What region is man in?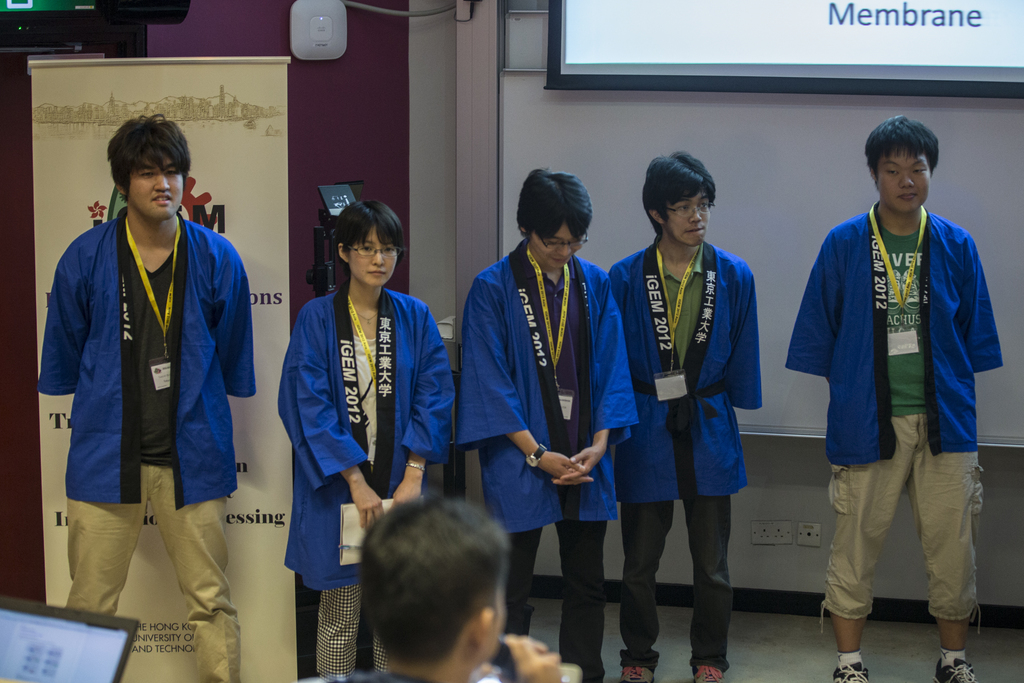
crop(450, 161, 643, 682).
